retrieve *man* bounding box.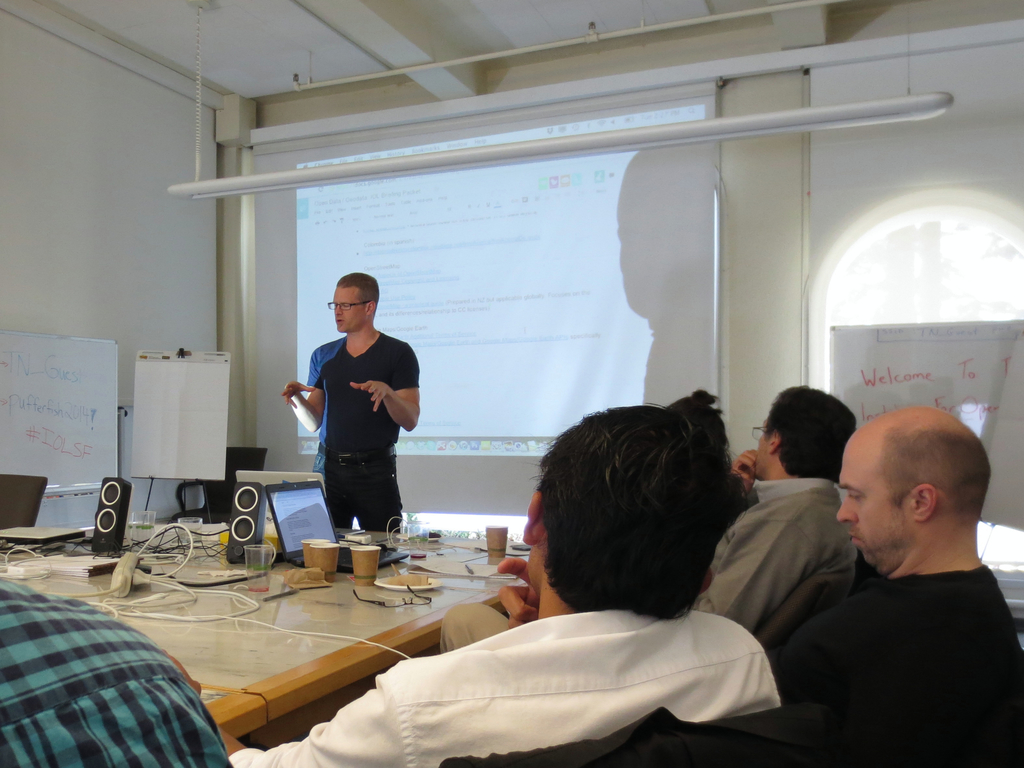
Bounding box: 689:379:862:658.
